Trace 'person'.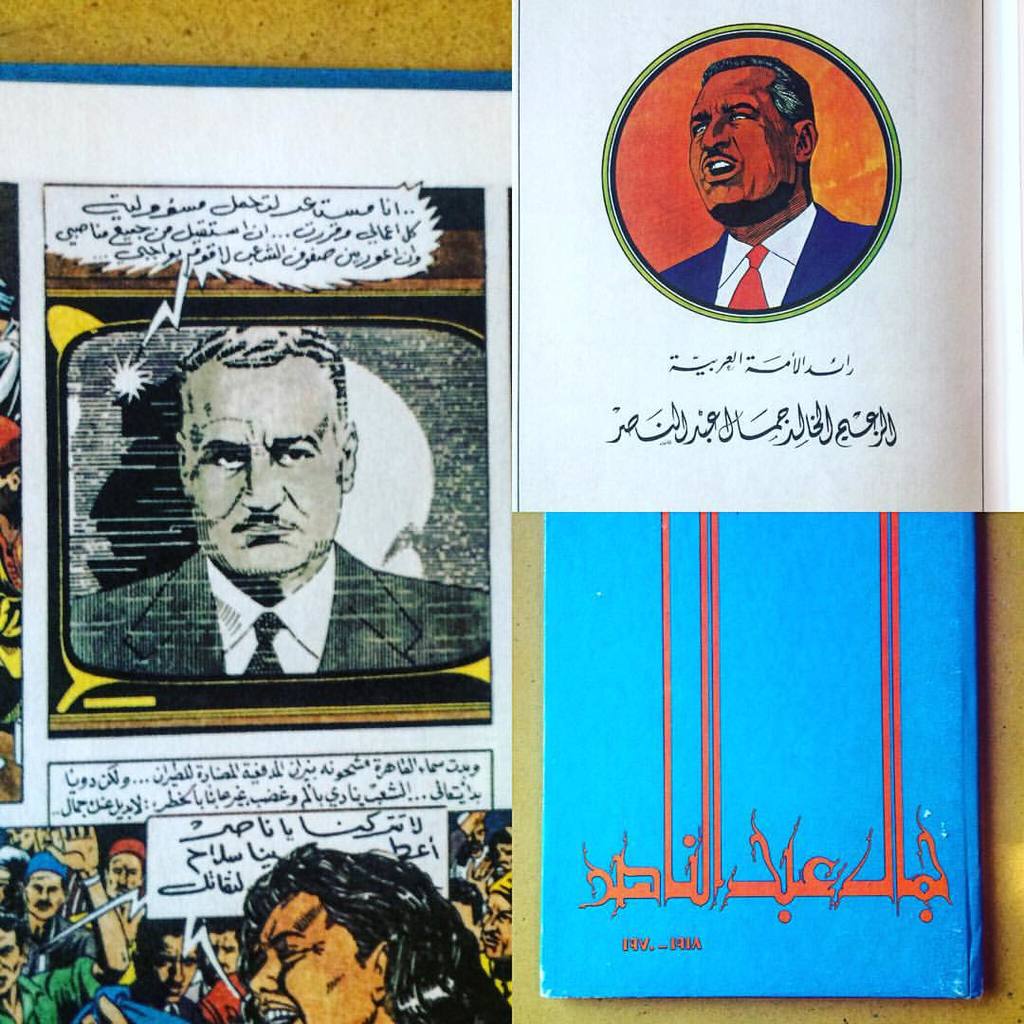
Traced to l=0, t=818, r=132, b=1023.
